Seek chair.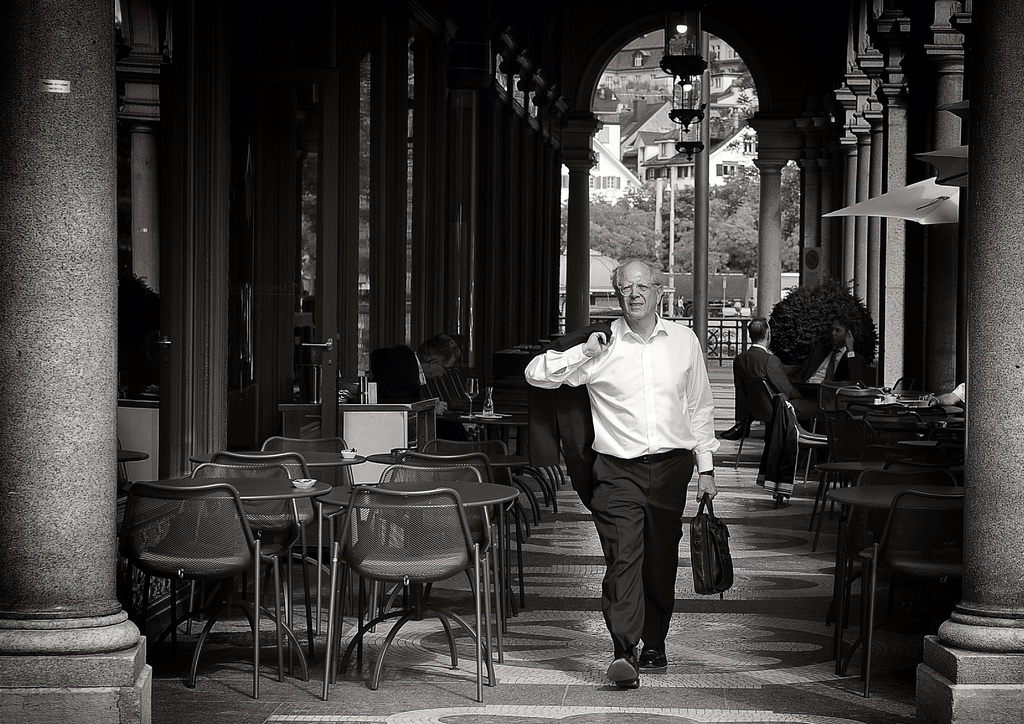
bbox(774, 397, 842, 508).
